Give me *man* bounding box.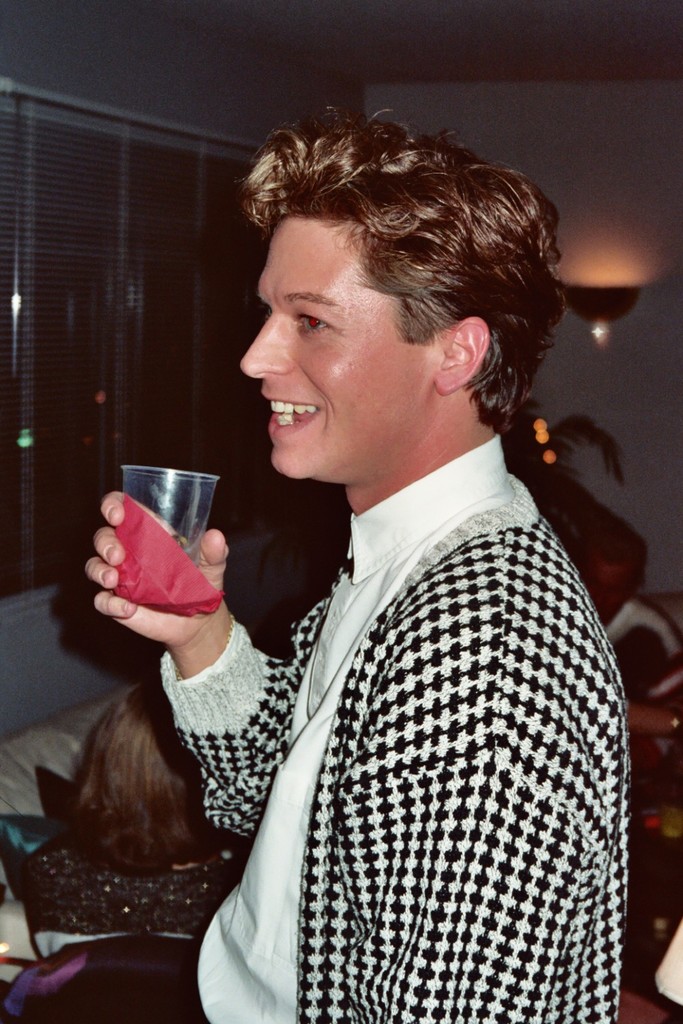
left=83, top=122, right=625, bottom=1023.
